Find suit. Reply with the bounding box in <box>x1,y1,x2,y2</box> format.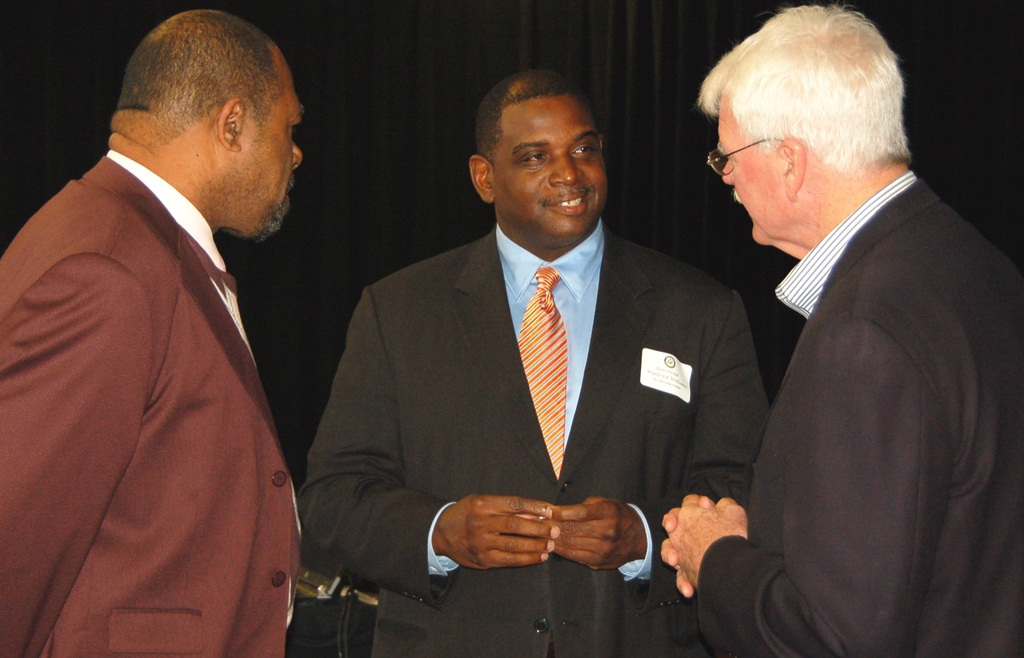
<box>1,4,328,657</box>.
